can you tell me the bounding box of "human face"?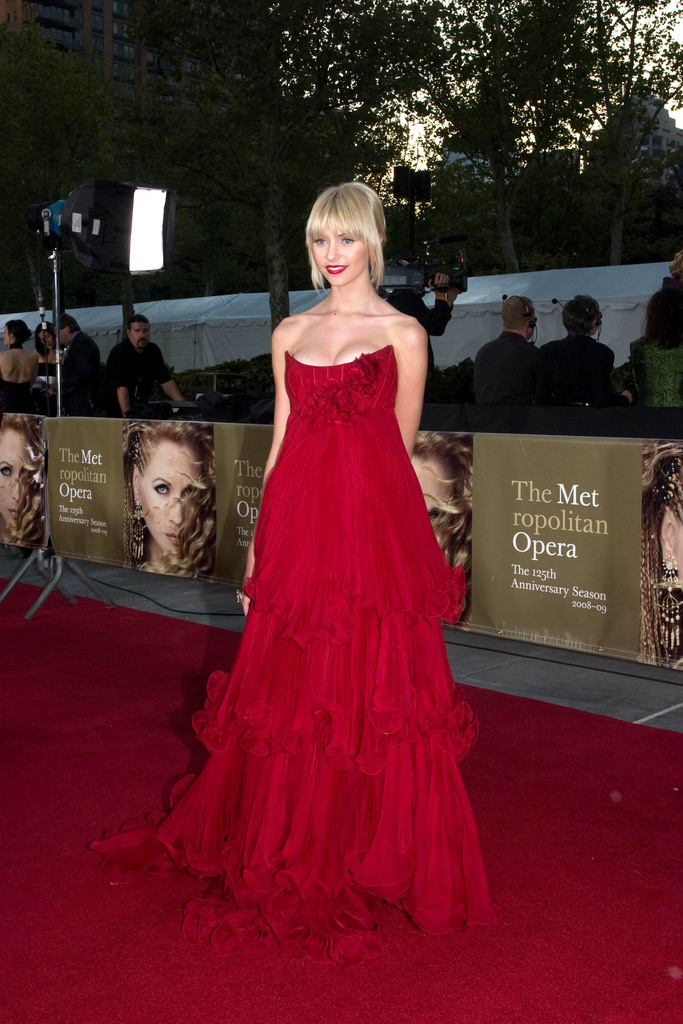
(120,422,208,550).
